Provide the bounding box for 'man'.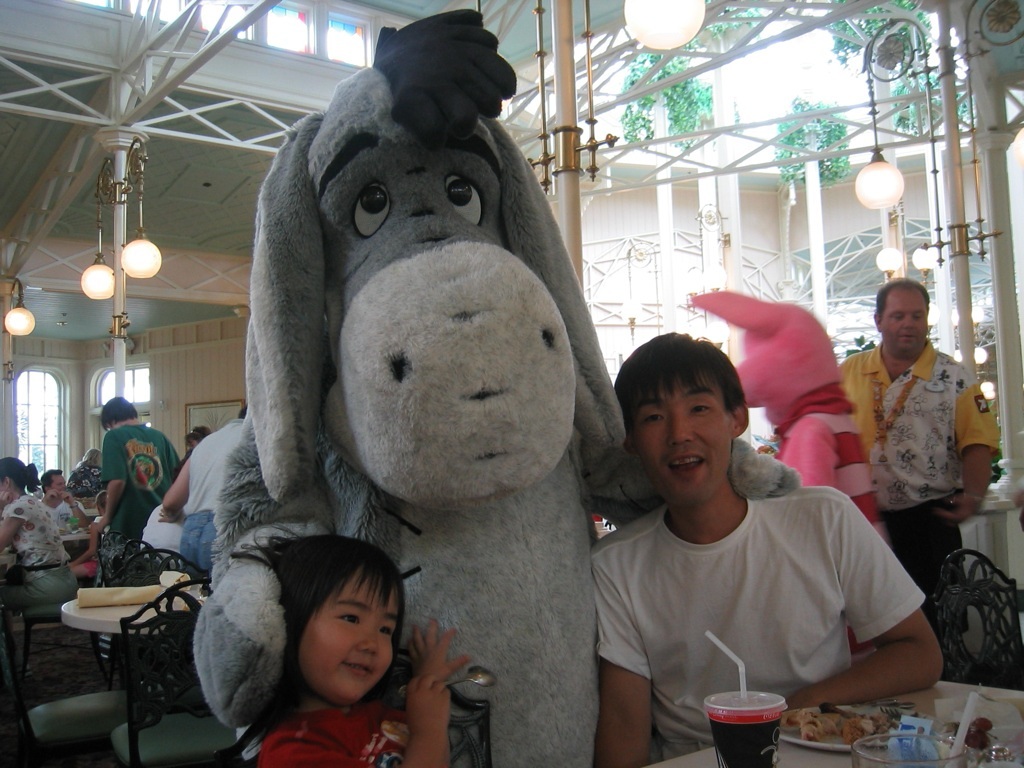
<region>39, 463, 103, 525</region>.
